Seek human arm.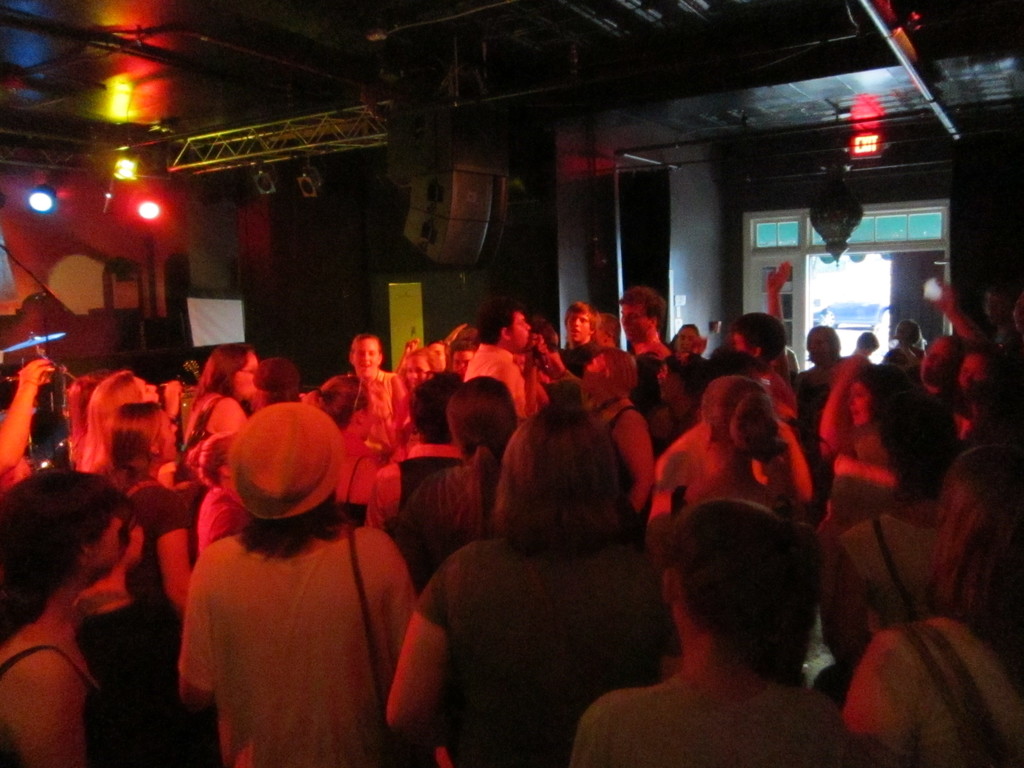
762 254 797 342.
